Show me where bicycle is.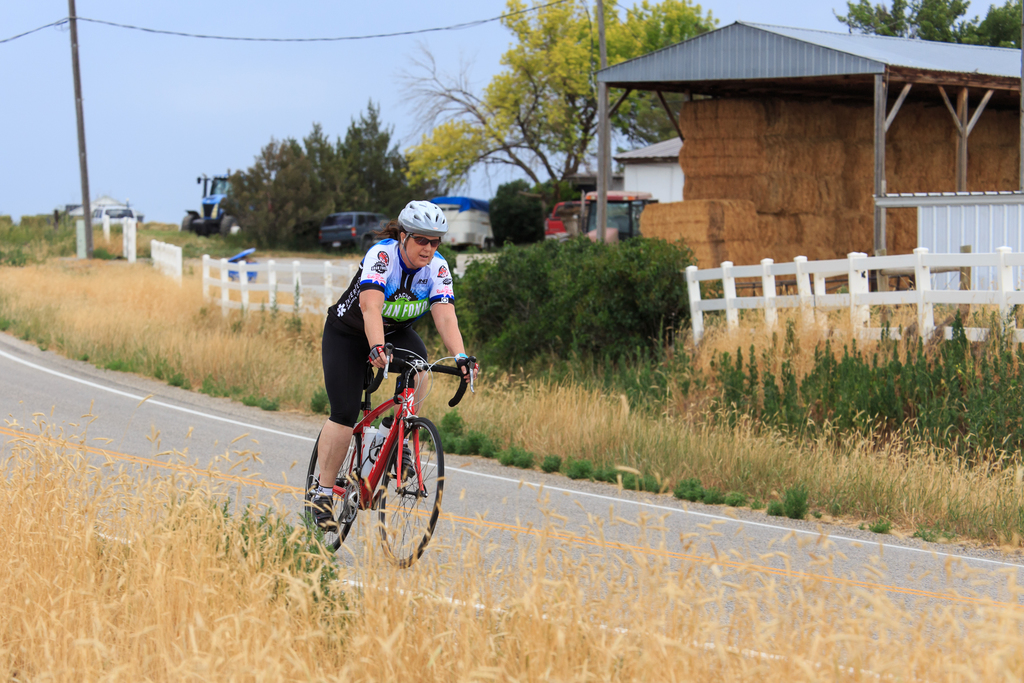
bicycle is at select_region(311, 340, 452, 577).
